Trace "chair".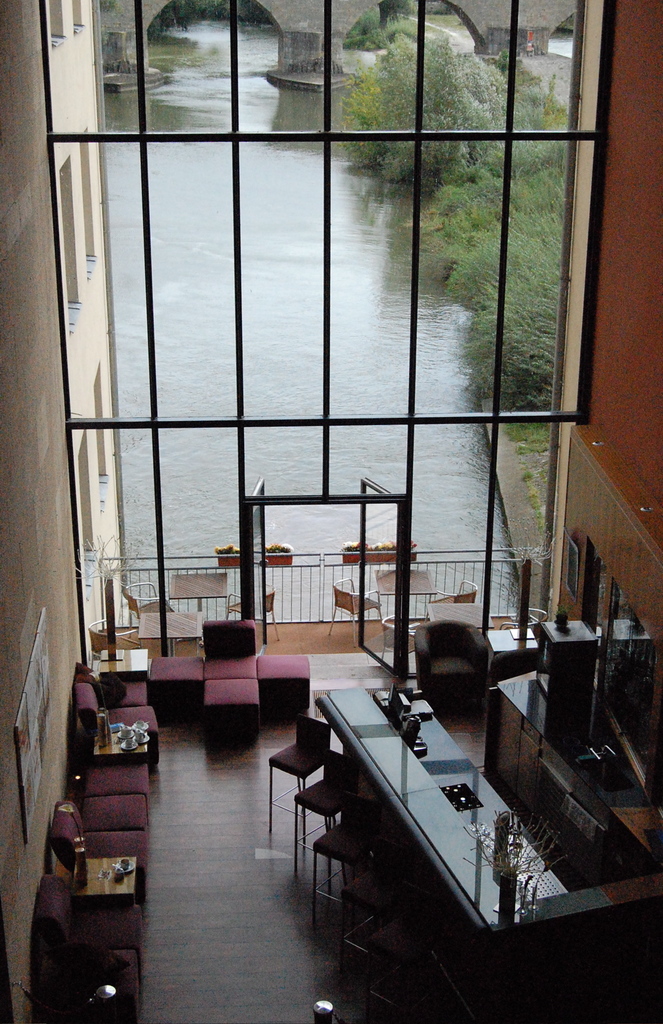
Traced to [left=36, top=876, right=151, bottom=953].
